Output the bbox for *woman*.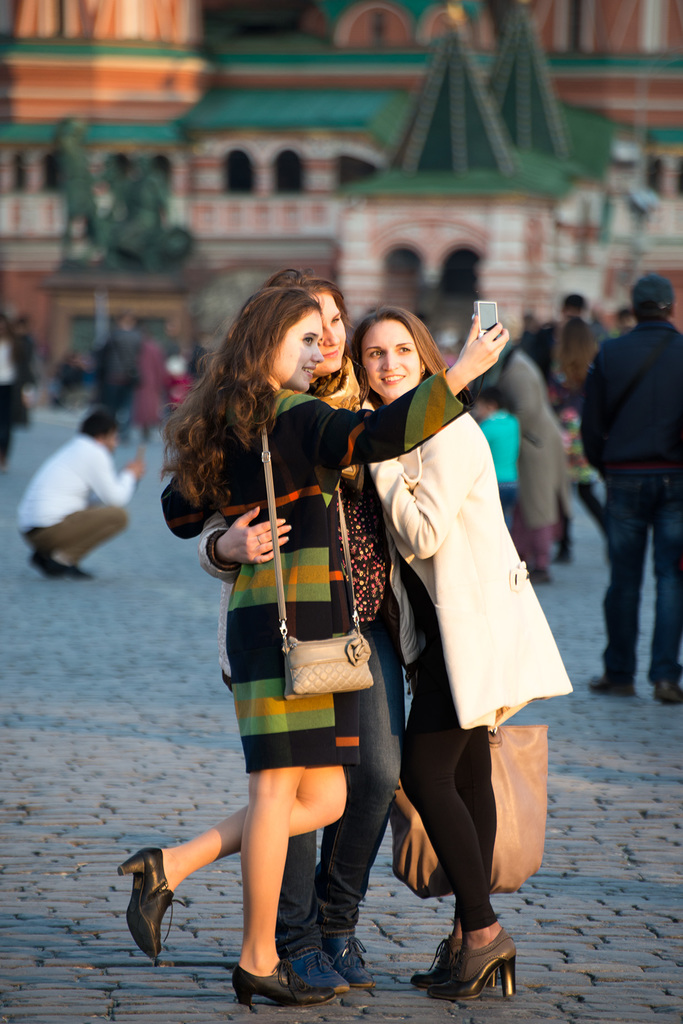
185 266 414 1003.
